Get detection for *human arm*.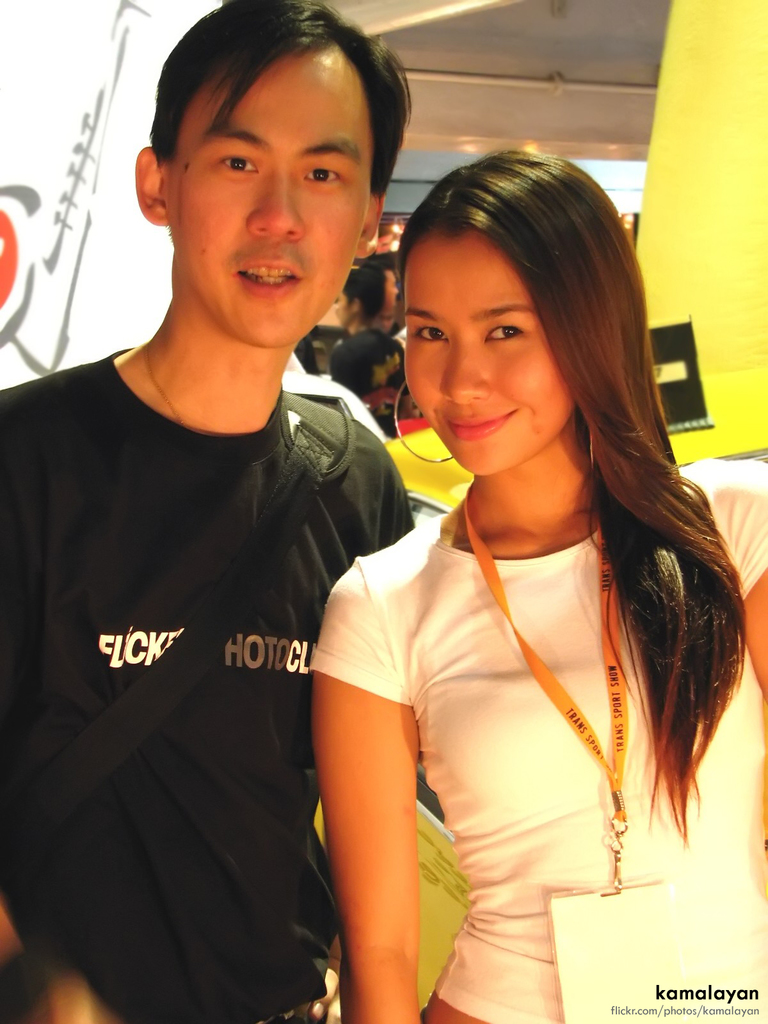
Detection: bbox(294, 516, 466, 1003).
